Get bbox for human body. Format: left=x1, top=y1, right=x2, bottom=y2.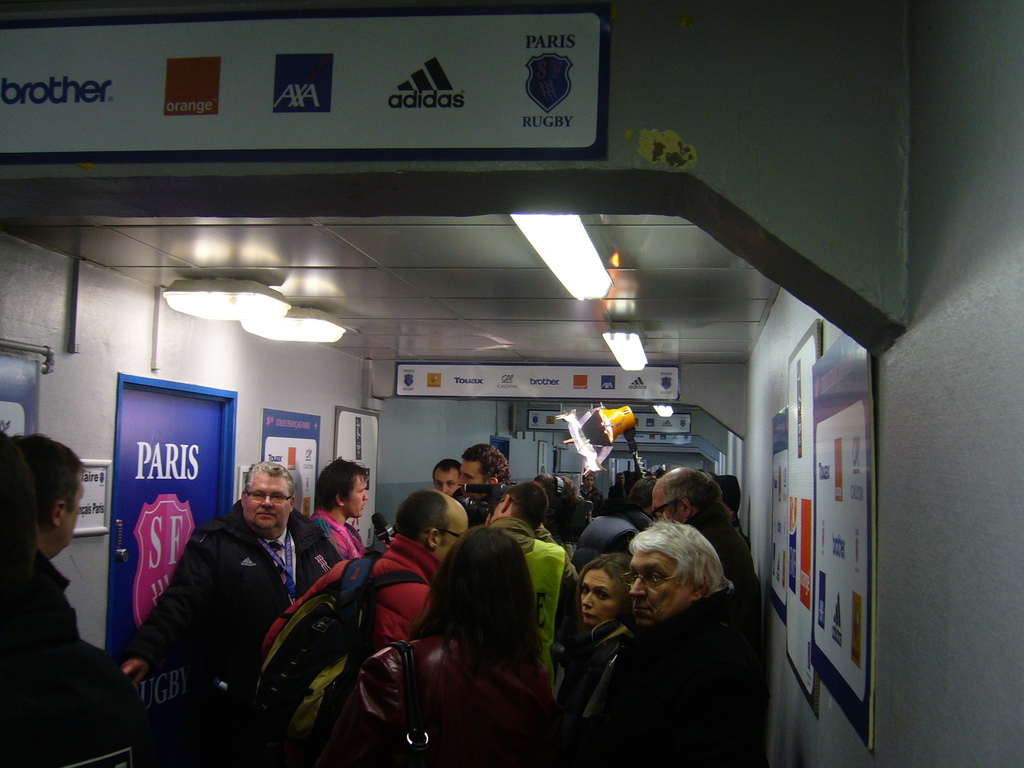
left=123, top=504, right=314, bottom=717.
